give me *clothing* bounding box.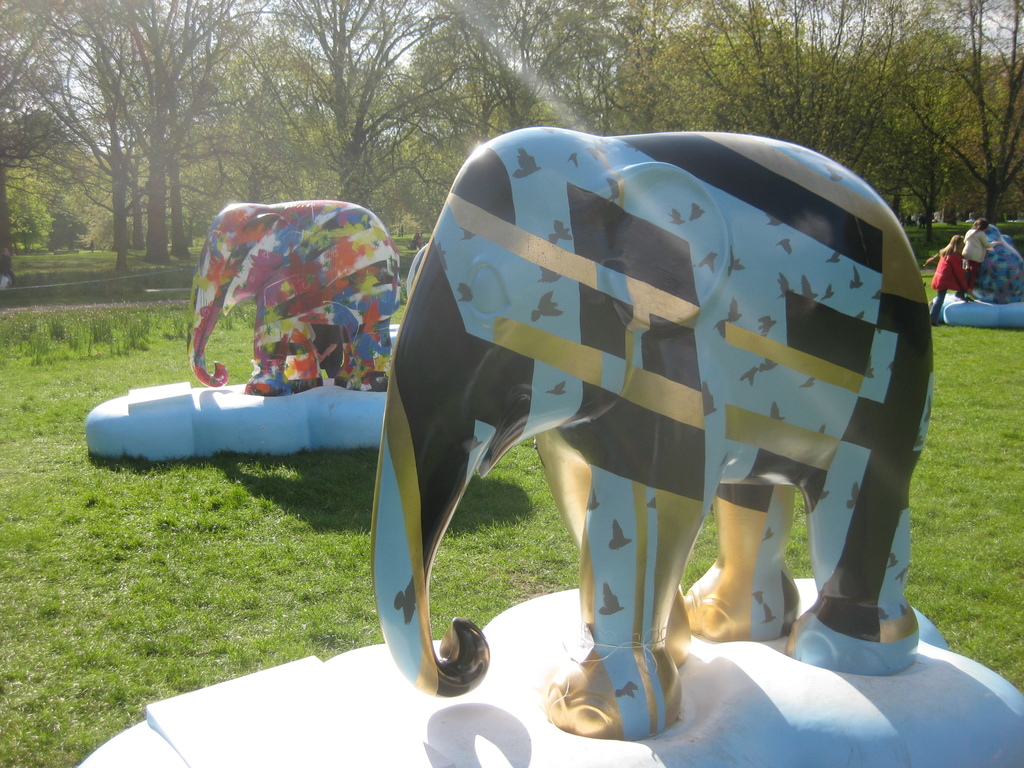
locate(934, 255, 977, 324).
